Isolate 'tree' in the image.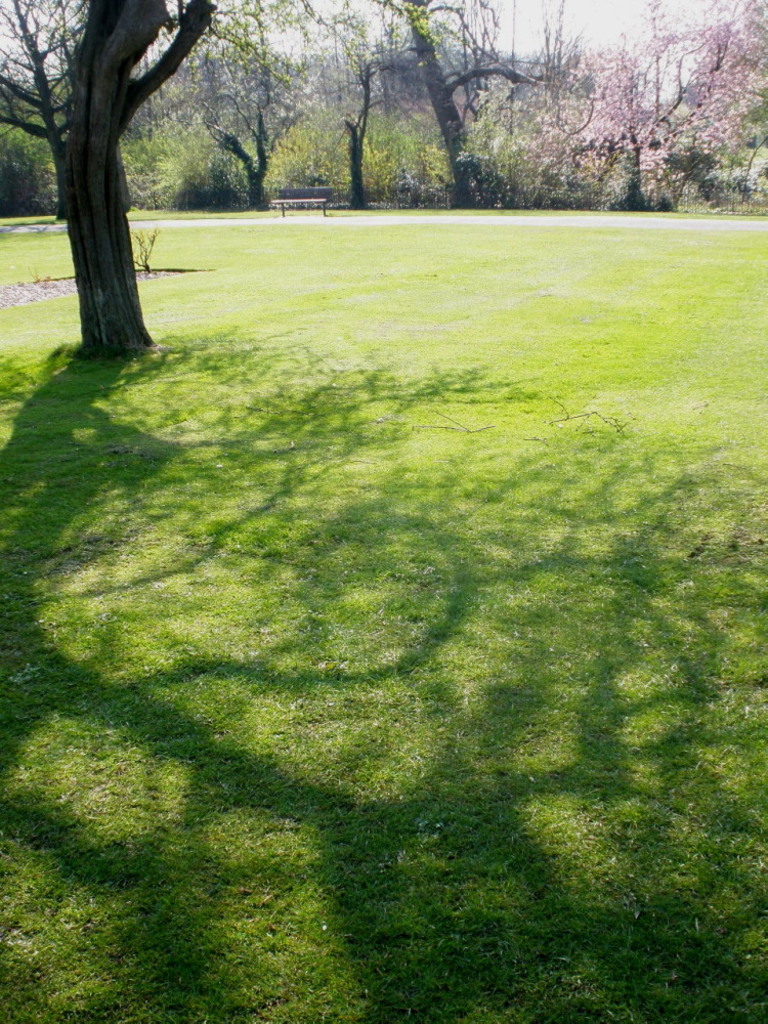
Isolated region: crop(59, 0, 218, 359).
